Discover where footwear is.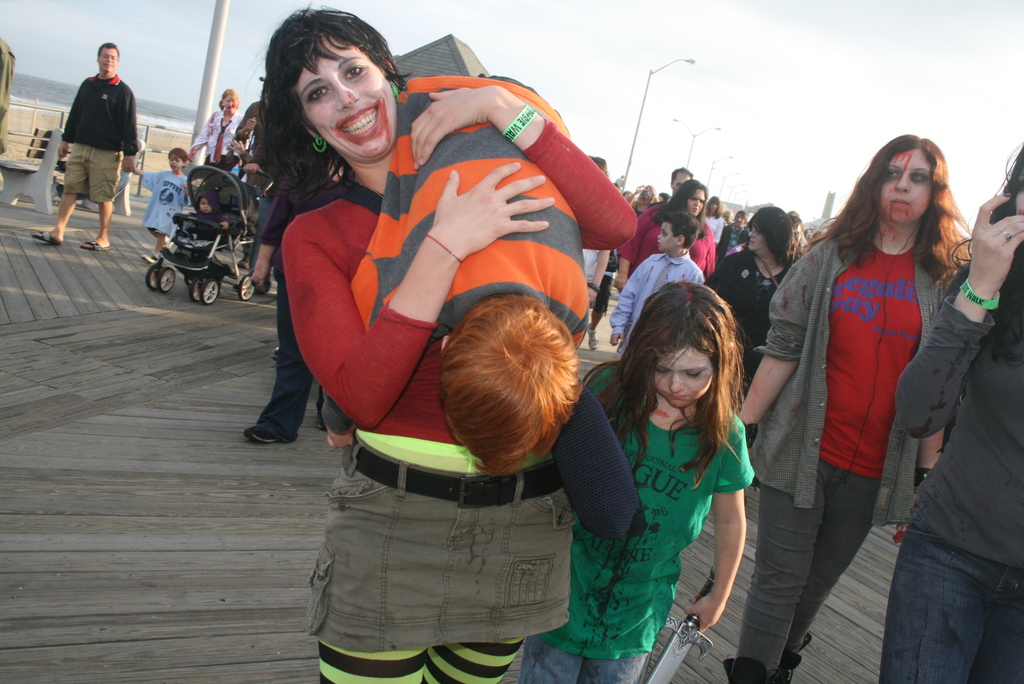
Discovered at (317,411,326,432).
